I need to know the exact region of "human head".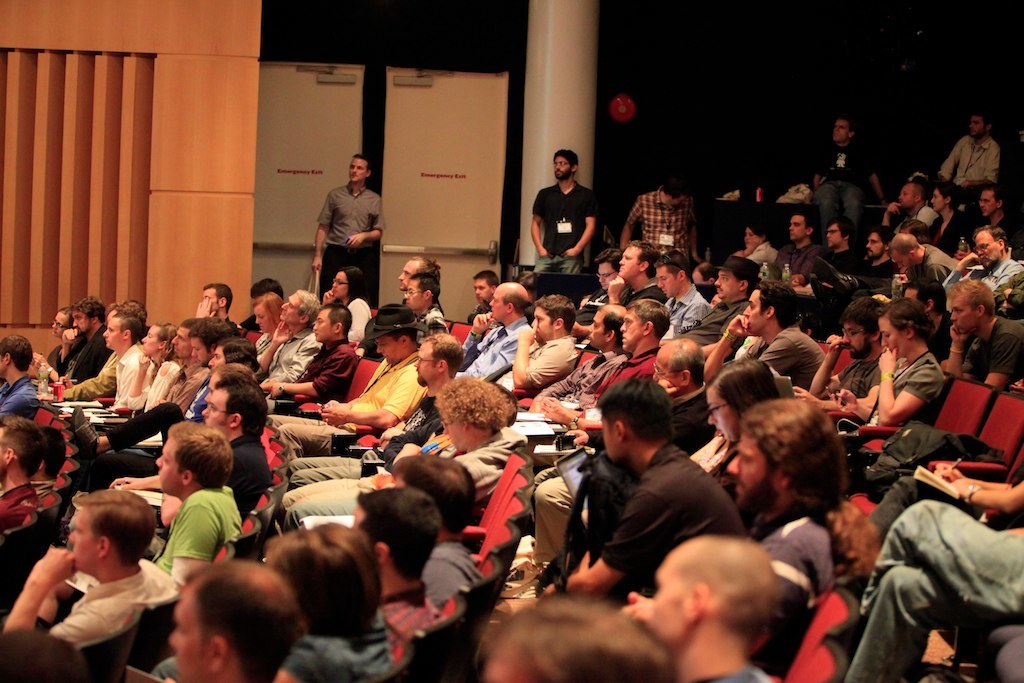
Region: bbox(841, 296, 883, 358).
